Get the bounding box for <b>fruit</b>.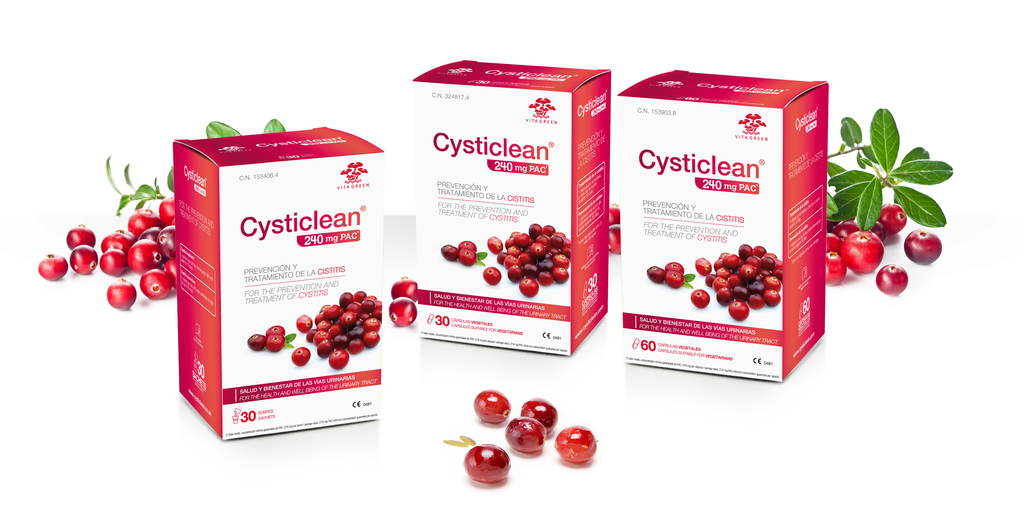
<bbox>842, 227, 884, 272</bbox>.
